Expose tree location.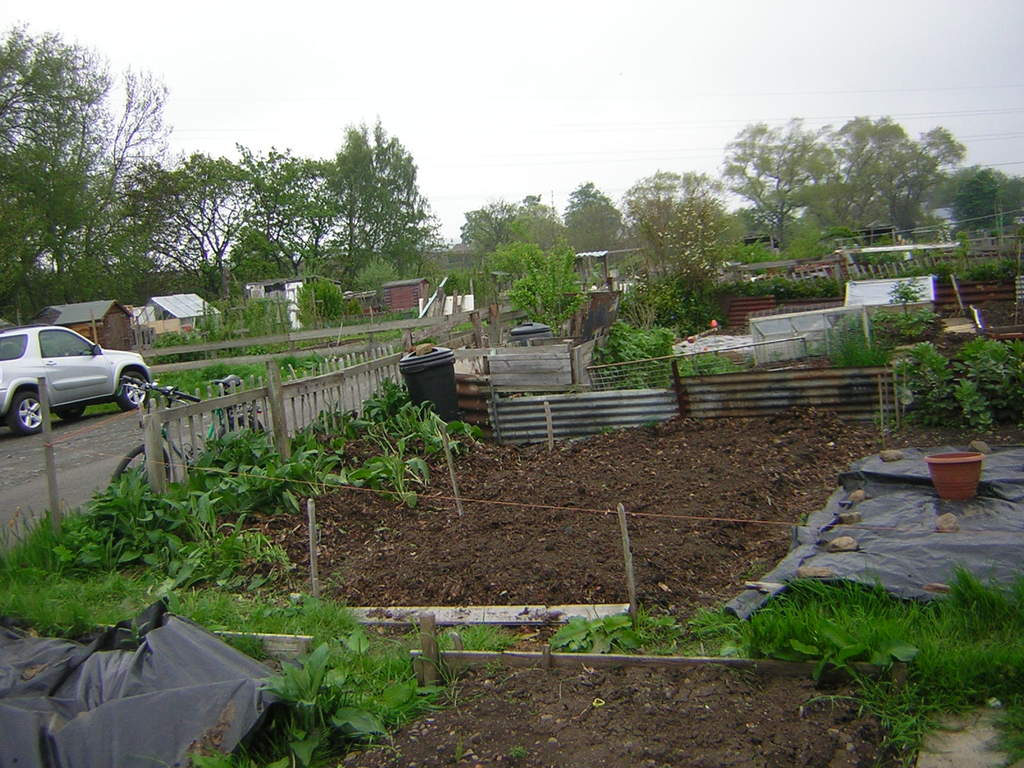
Exposed at region(610, 167, 755, 262).
